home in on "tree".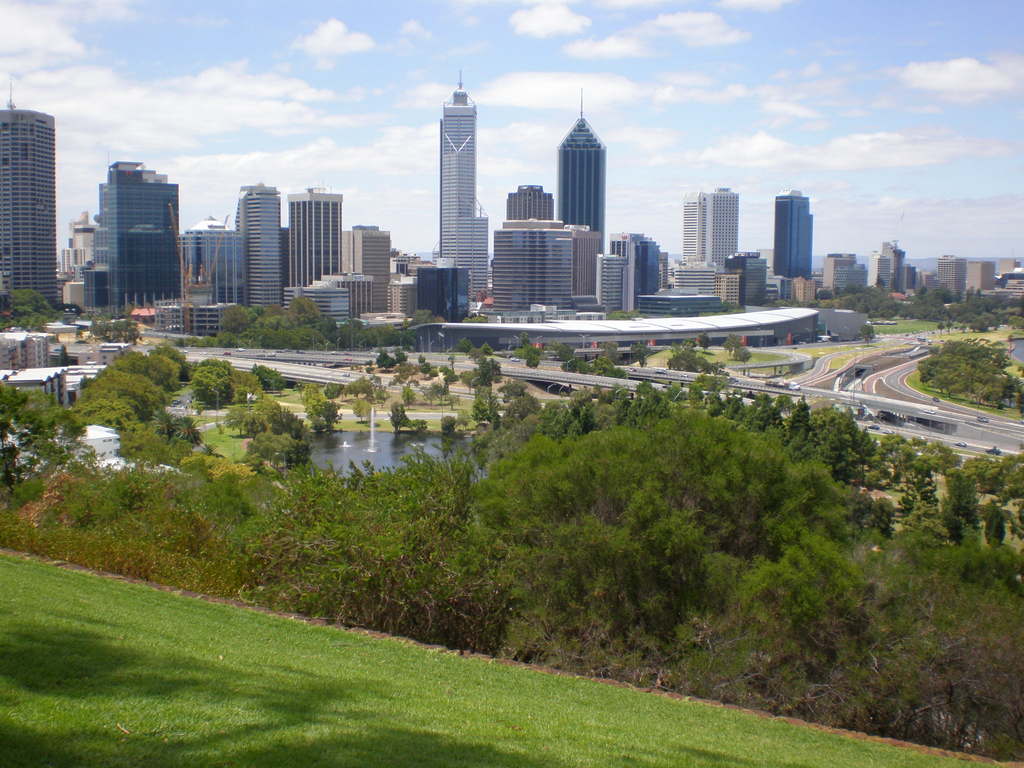
Homed in at 404 384 419 406.
